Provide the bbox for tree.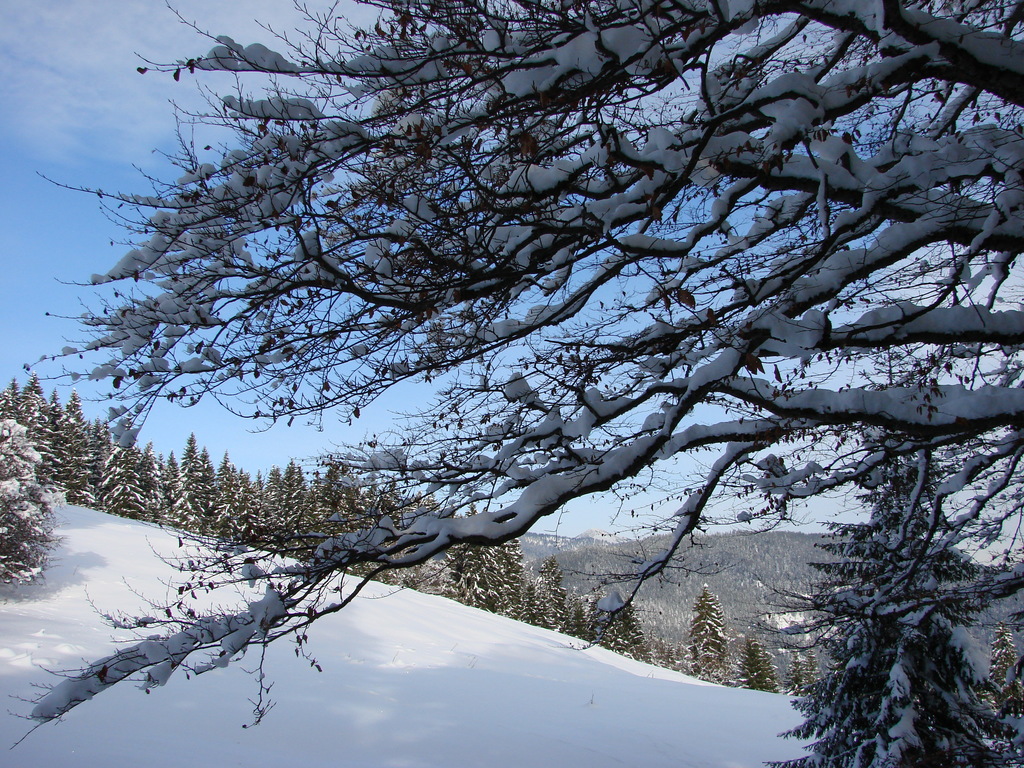
259/460/331/557.
